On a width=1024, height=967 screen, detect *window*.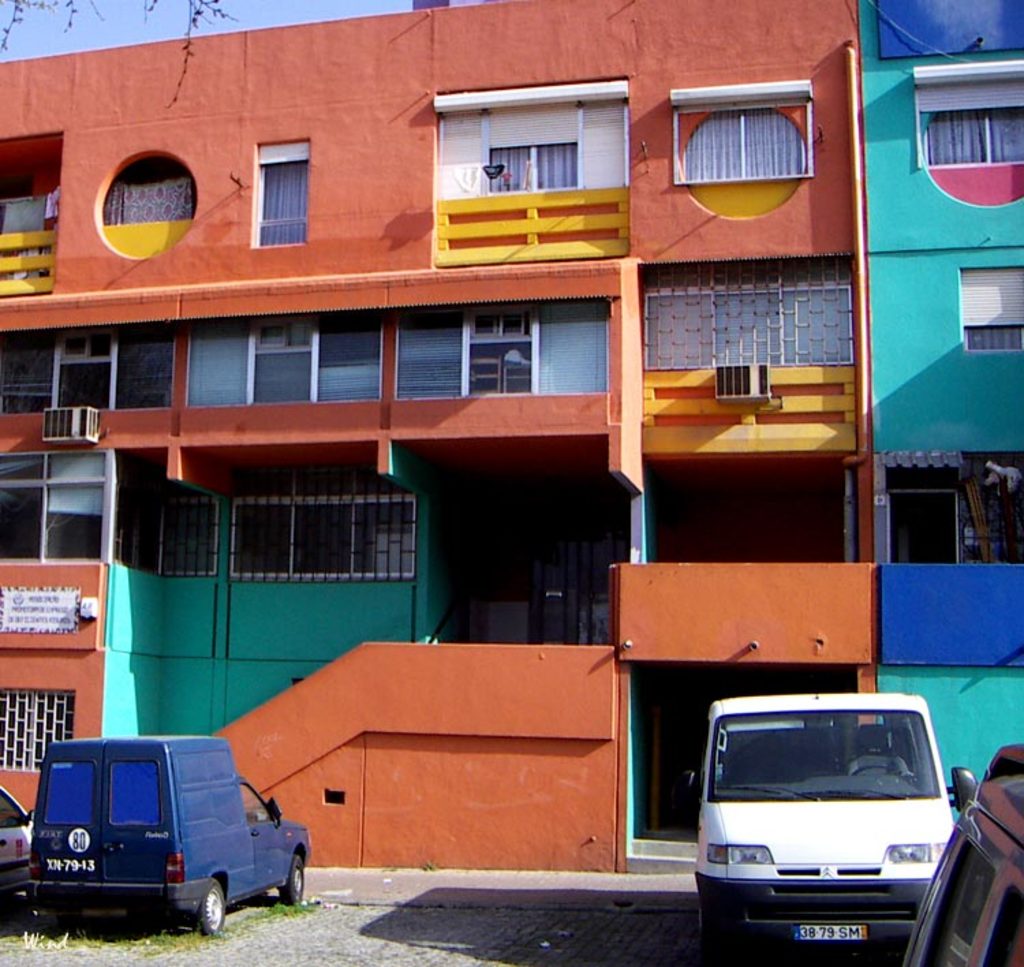
x1=451, y1=316, x2=542, y2=403.
